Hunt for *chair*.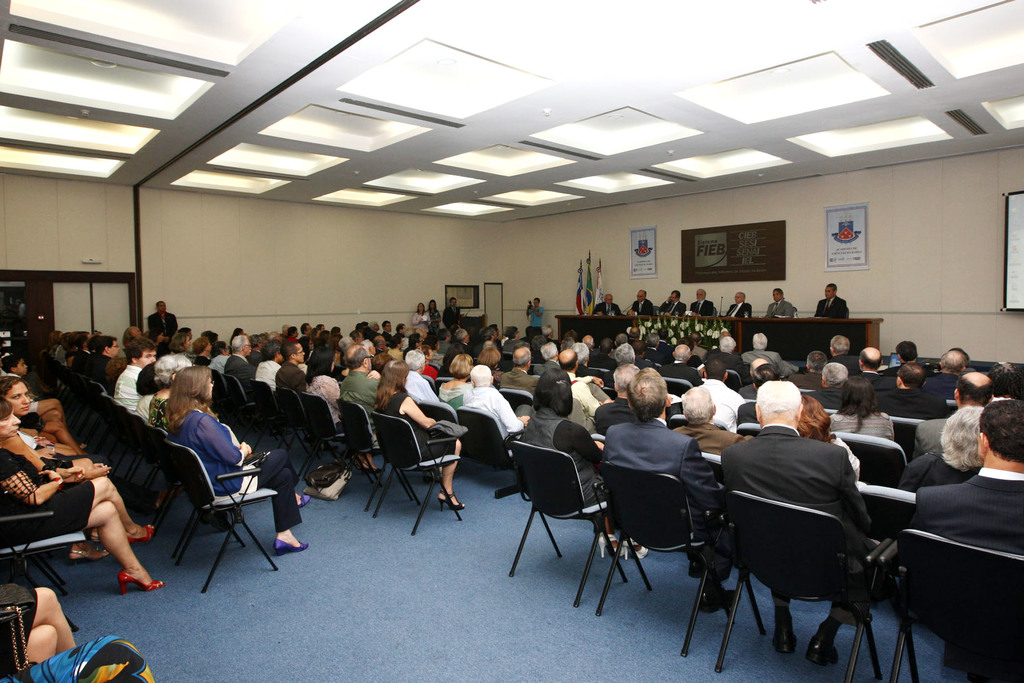
Hunted down at bbox(829, 431, 904, 490).
